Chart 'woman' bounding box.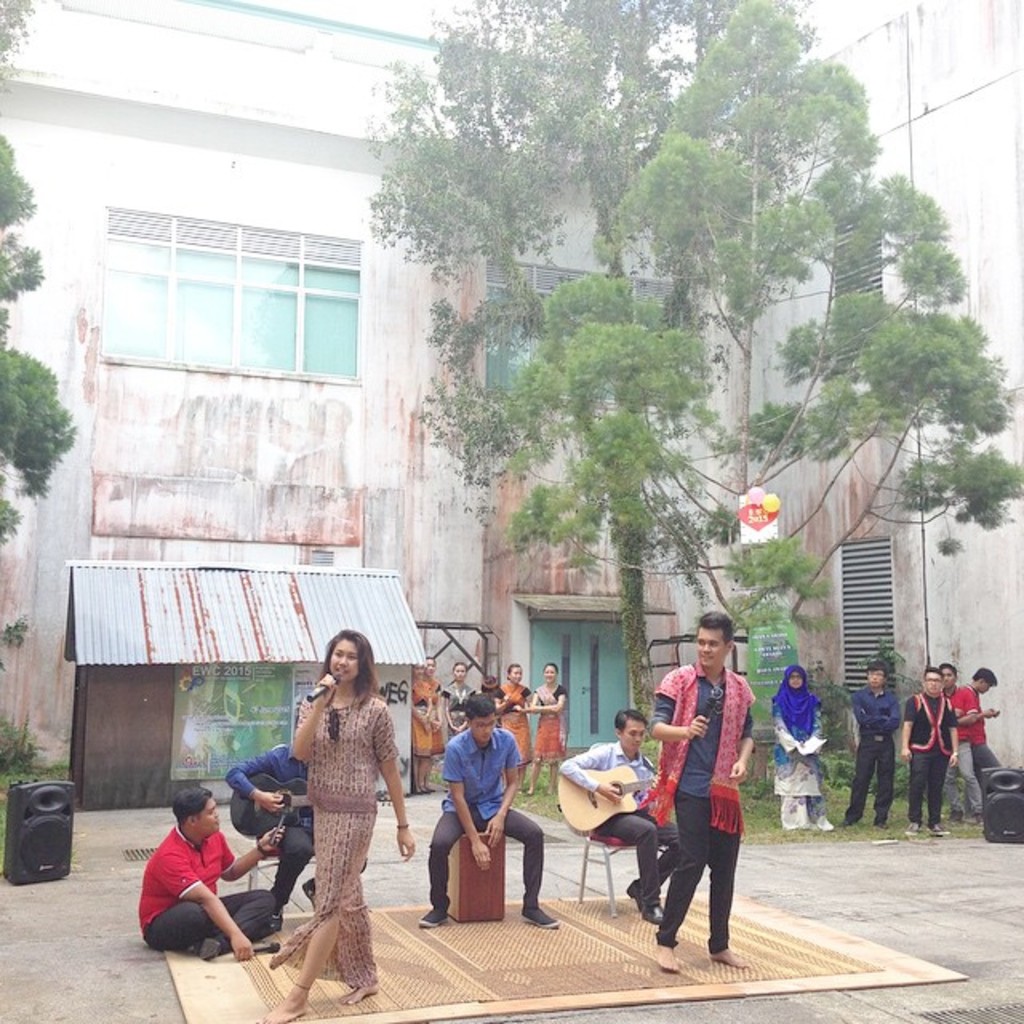
Charted: <region>494, 661, 534, 782</region>.
